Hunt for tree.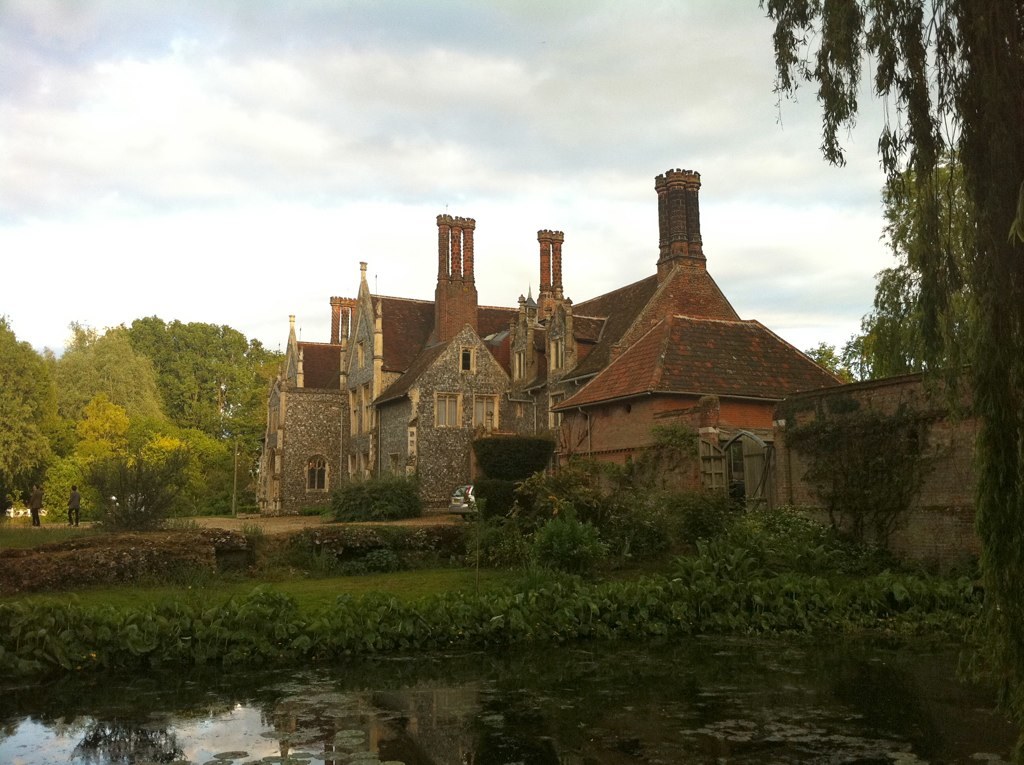
Hunted down at rect(460, 409, 748, 595).
